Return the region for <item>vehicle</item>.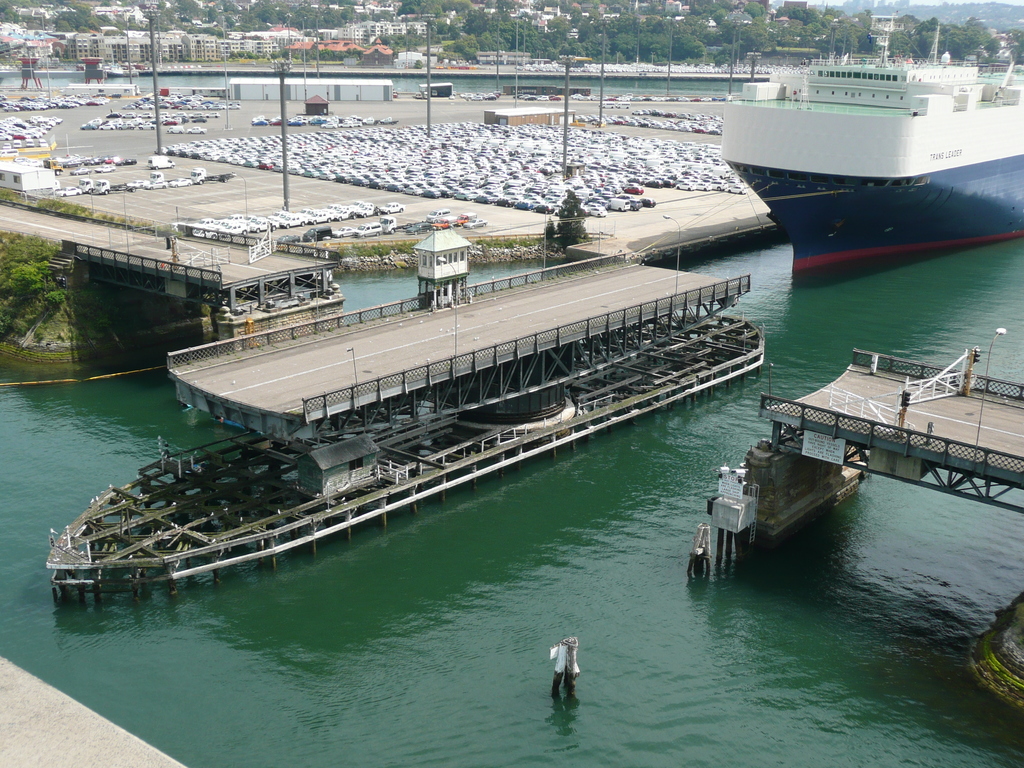
{"left": 253, "top": 108, "right": 401, "bottom": 129}.
